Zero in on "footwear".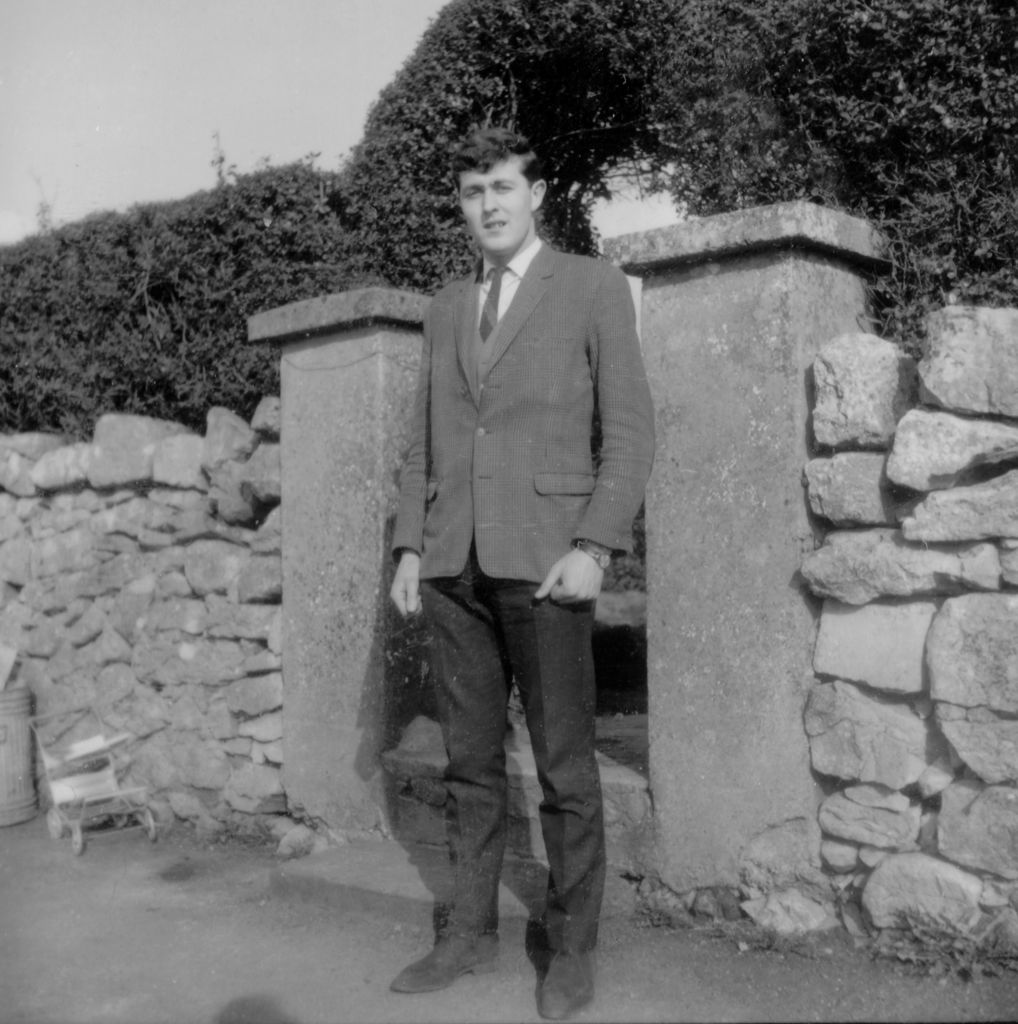
Zeroed in: crop(532, 948, 595, 1023).
